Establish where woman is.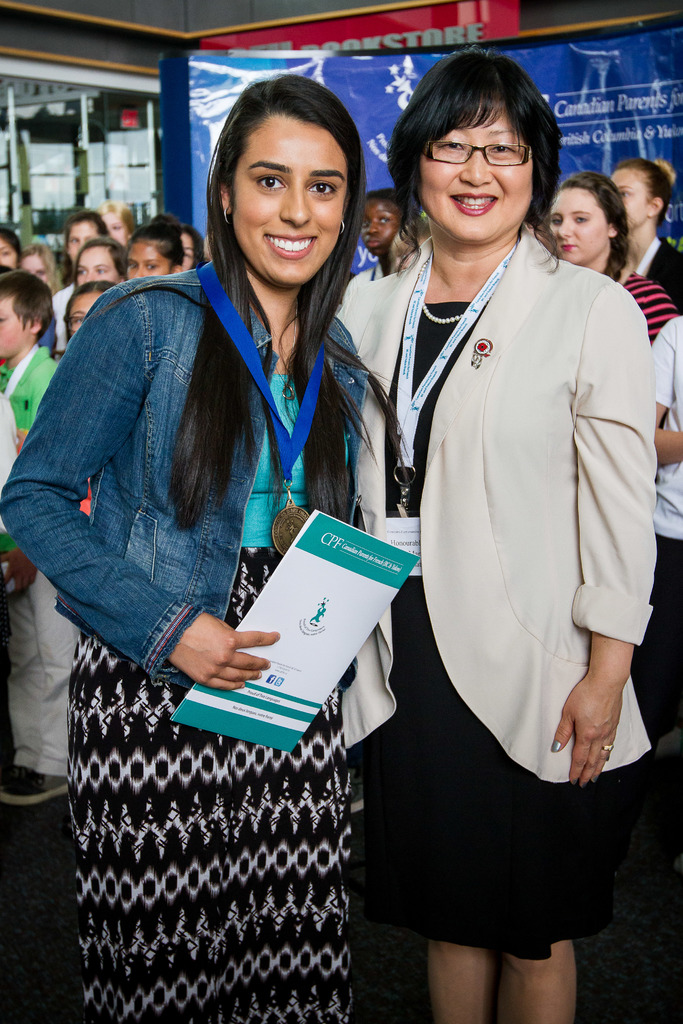
Established at bbox(172, 225, 207, 273).
